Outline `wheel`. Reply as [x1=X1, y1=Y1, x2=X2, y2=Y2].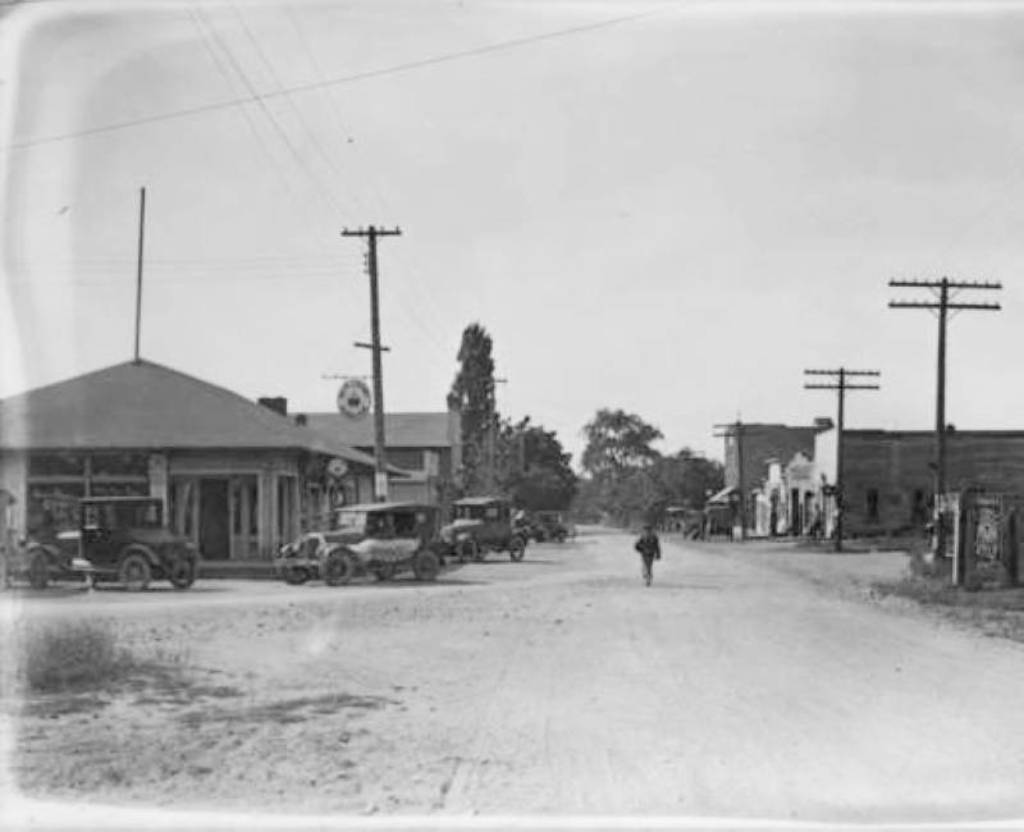
[x1=29, y1=549, x2=45, y2=586].
